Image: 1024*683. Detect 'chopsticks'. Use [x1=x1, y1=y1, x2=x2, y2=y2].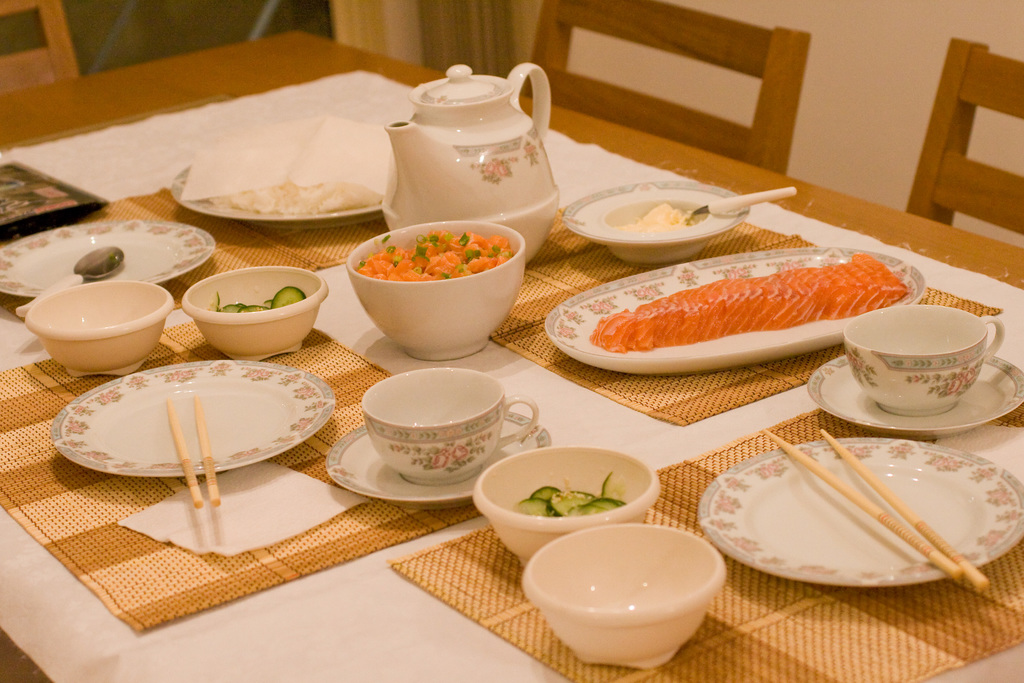
[x1=163, y1=397, x2=221, y2=506].
